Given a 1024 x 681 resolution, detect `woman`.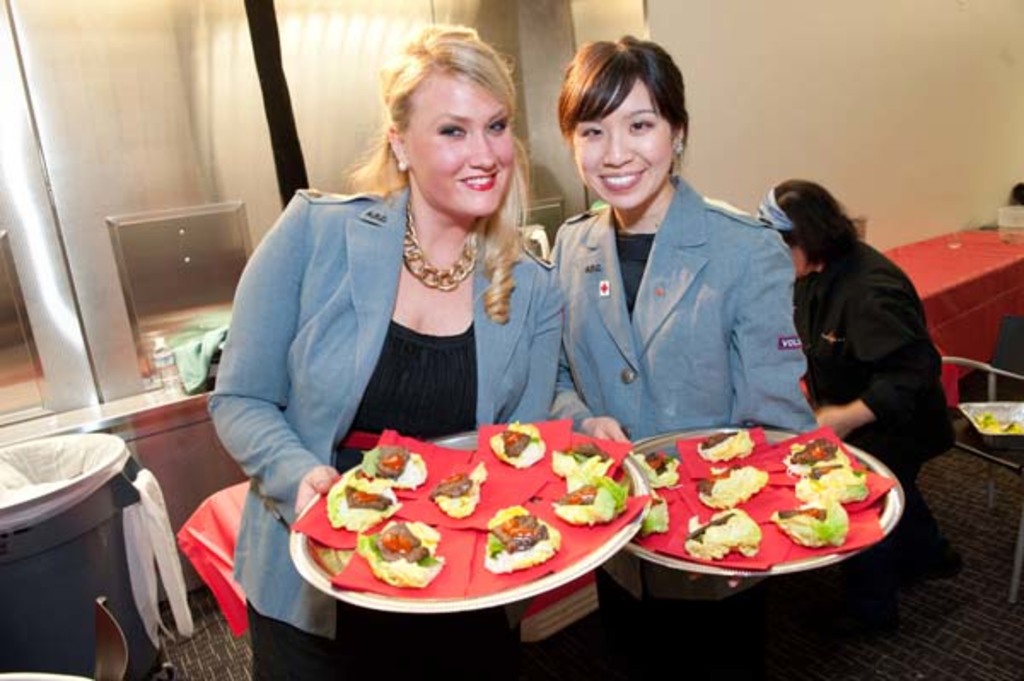
box(534, 38, 819, 679).
